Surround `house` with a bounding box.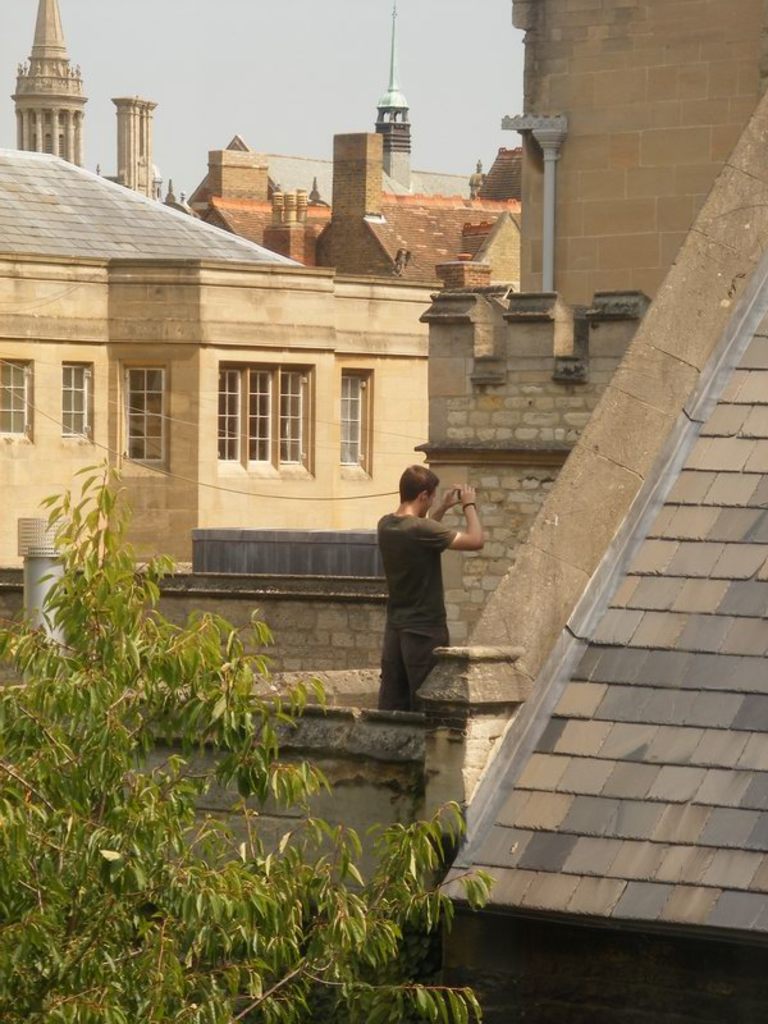
<box>404,78,767,1023</box>.
